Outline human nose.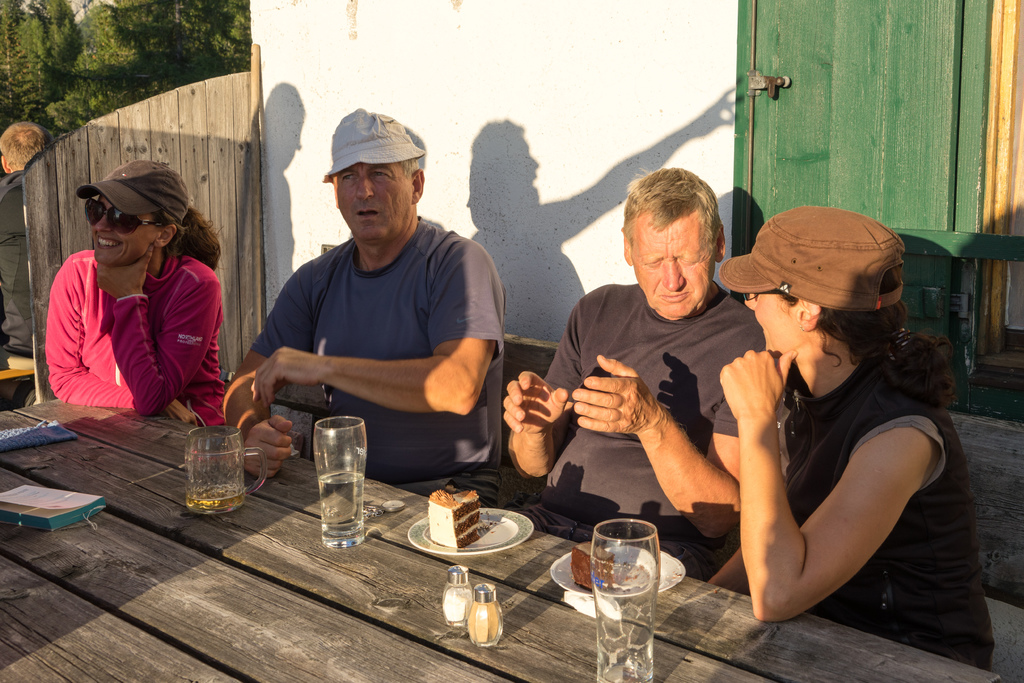
Outline: [93, 211, 111, 229].
